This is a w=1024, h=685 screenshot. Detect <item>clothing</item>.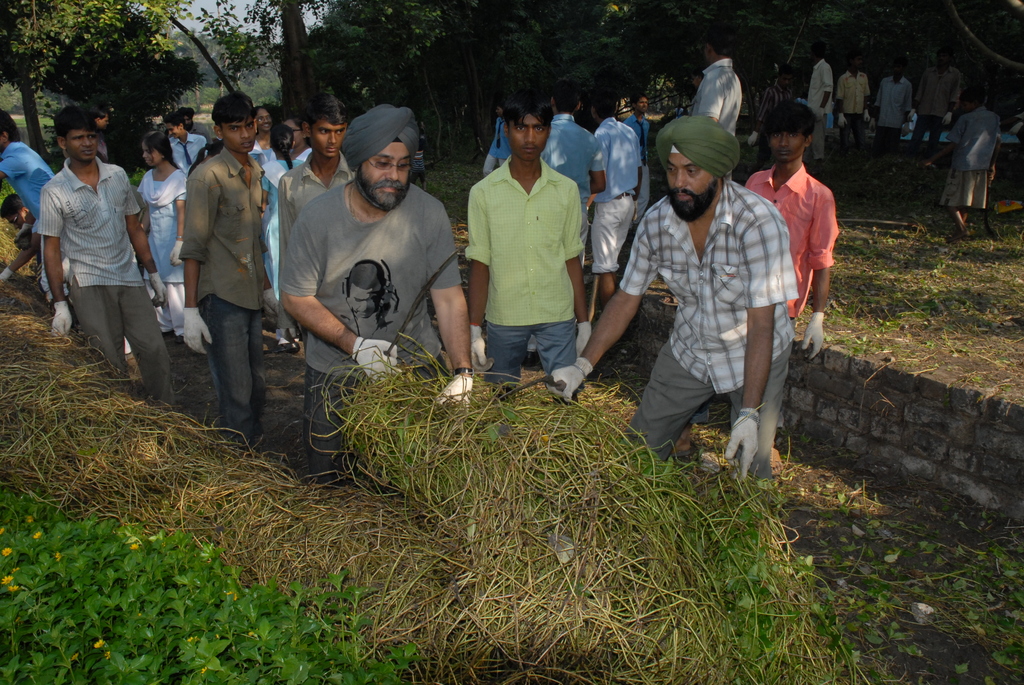
bbox(907, 68, 962, 141).
